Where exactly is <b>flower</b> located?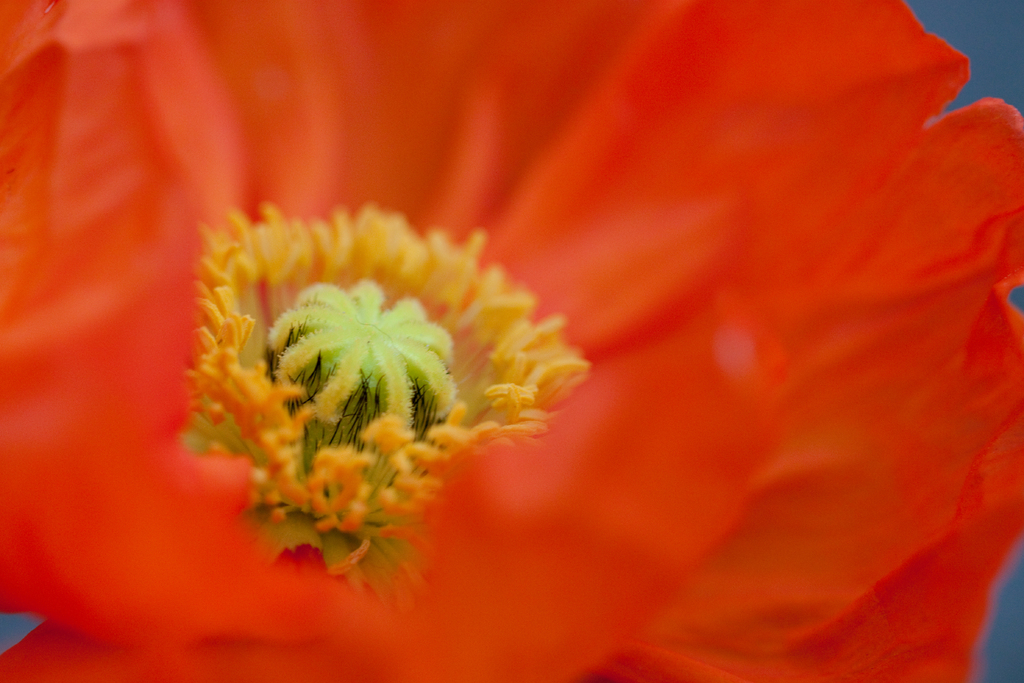
Its bounding box is (x1=159, y1=180, x2=575, y2=550).
